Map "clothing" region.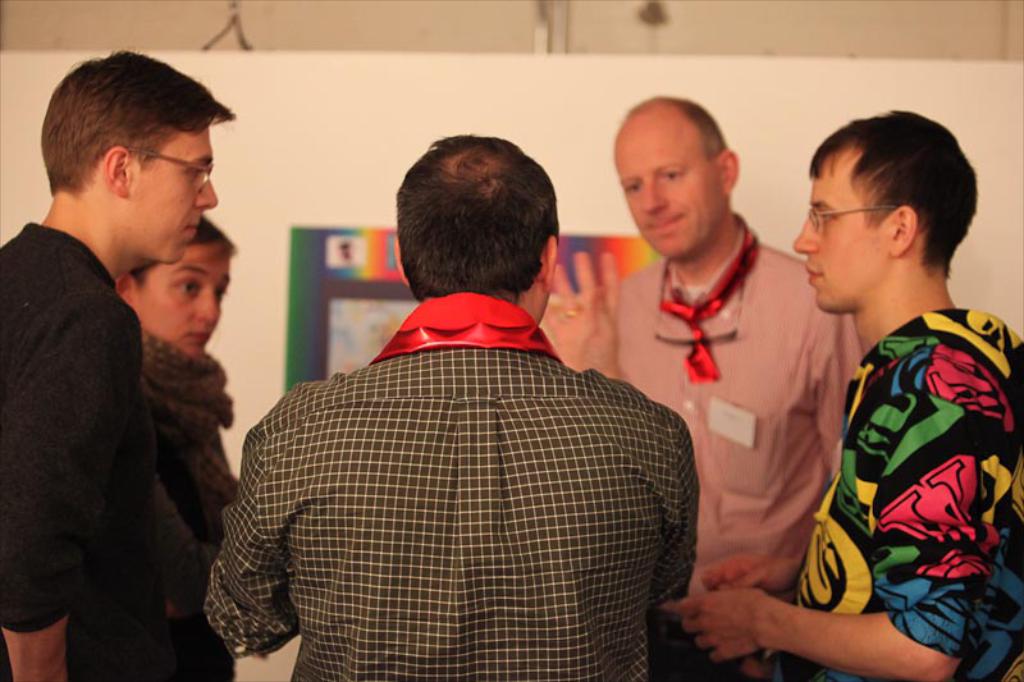
Mapped to select_region(200, 292, 703, 681).
